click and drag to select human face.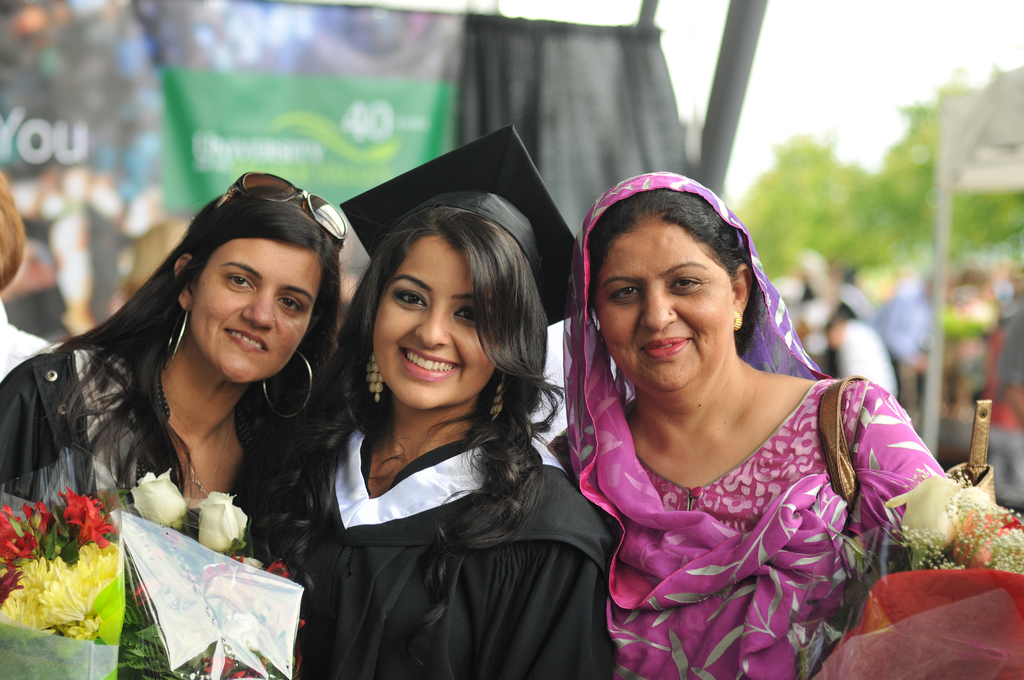
Selection: crop(372, 238, 501, 413).
